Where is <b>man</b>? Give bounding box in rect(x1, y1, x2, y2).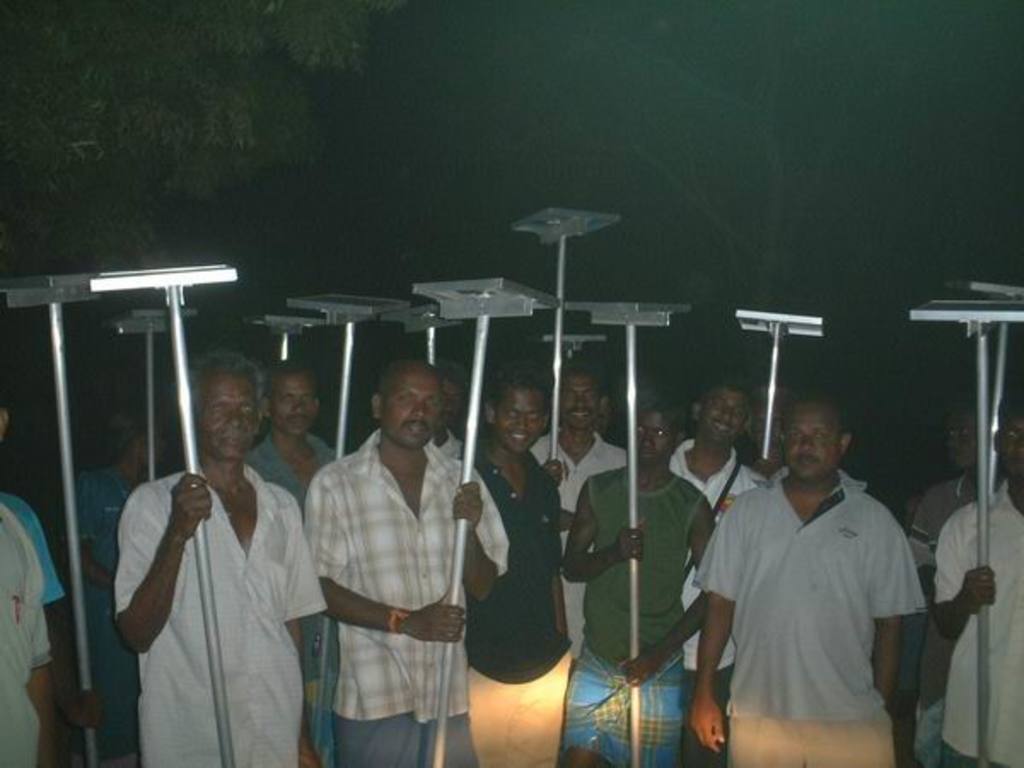
rect(464, 358, 572, 766).
